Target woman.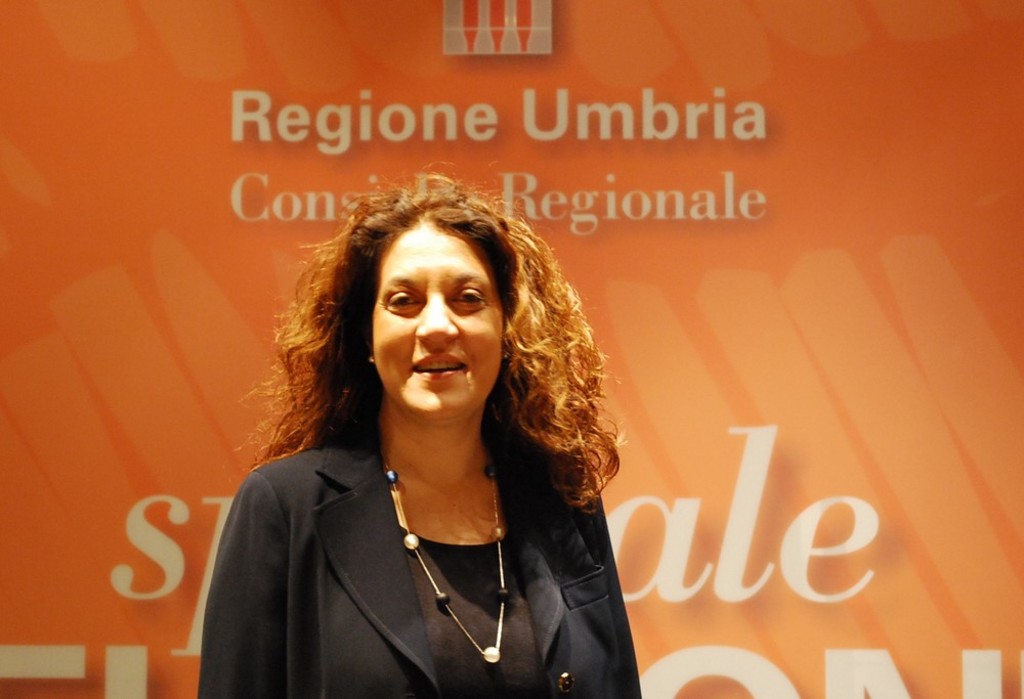
Target region: 199 174 659 698.
